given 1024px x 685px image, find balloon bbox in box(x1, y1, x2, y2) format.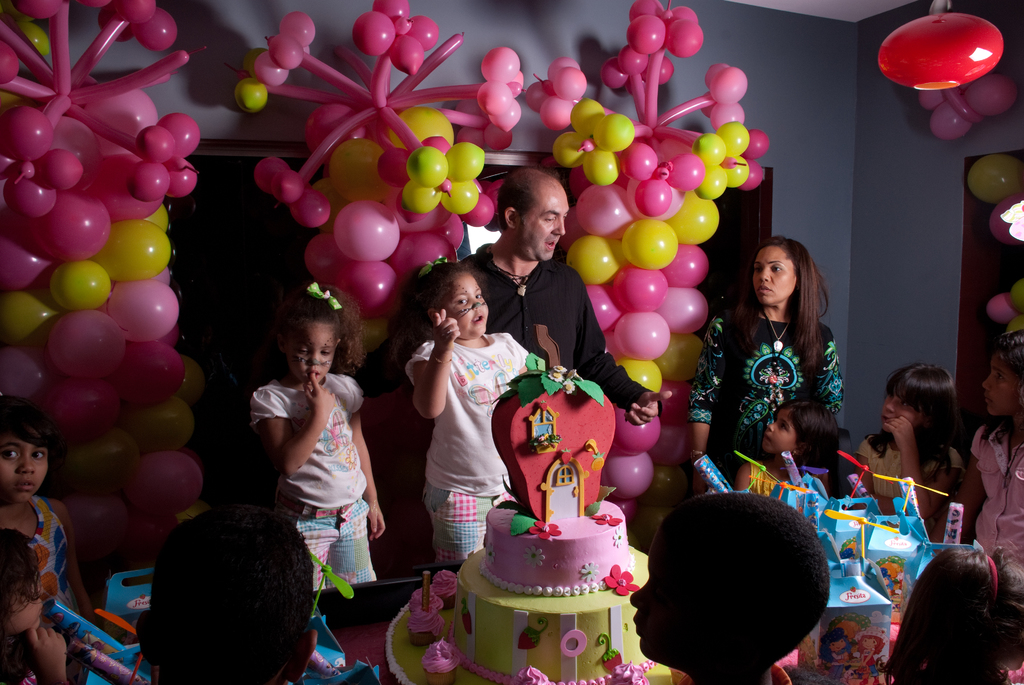
box(332, 196, 402, 264).
